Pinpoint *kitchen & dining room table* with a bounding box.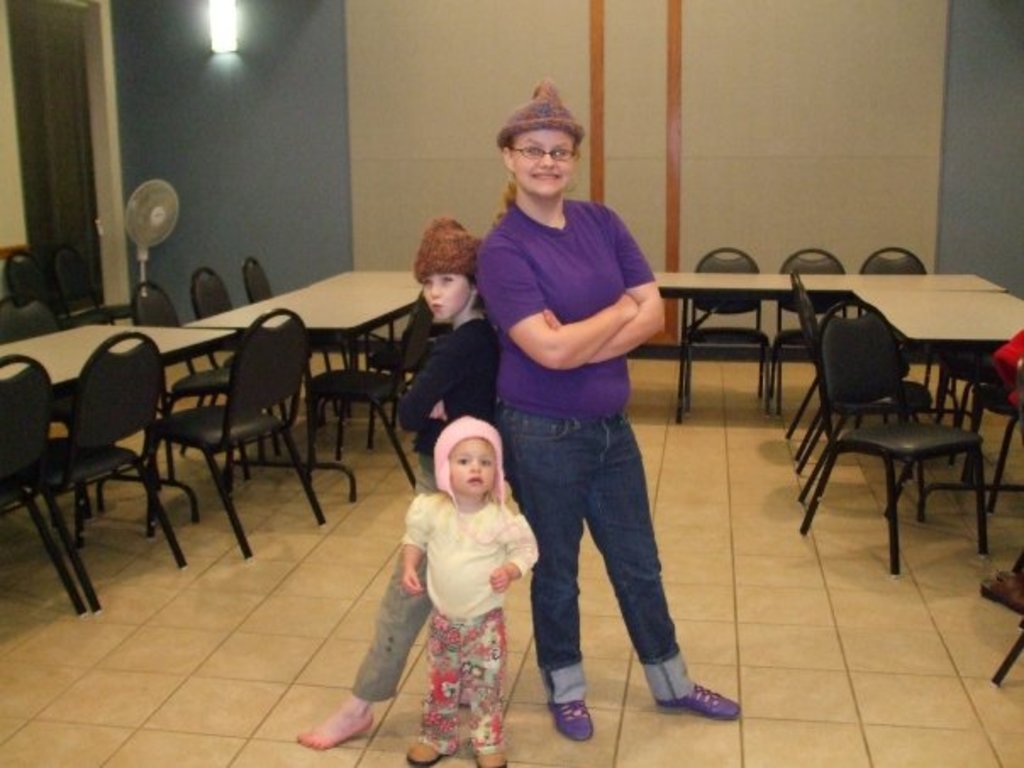
x1=8, y1=283, x2=215, y2=602.
